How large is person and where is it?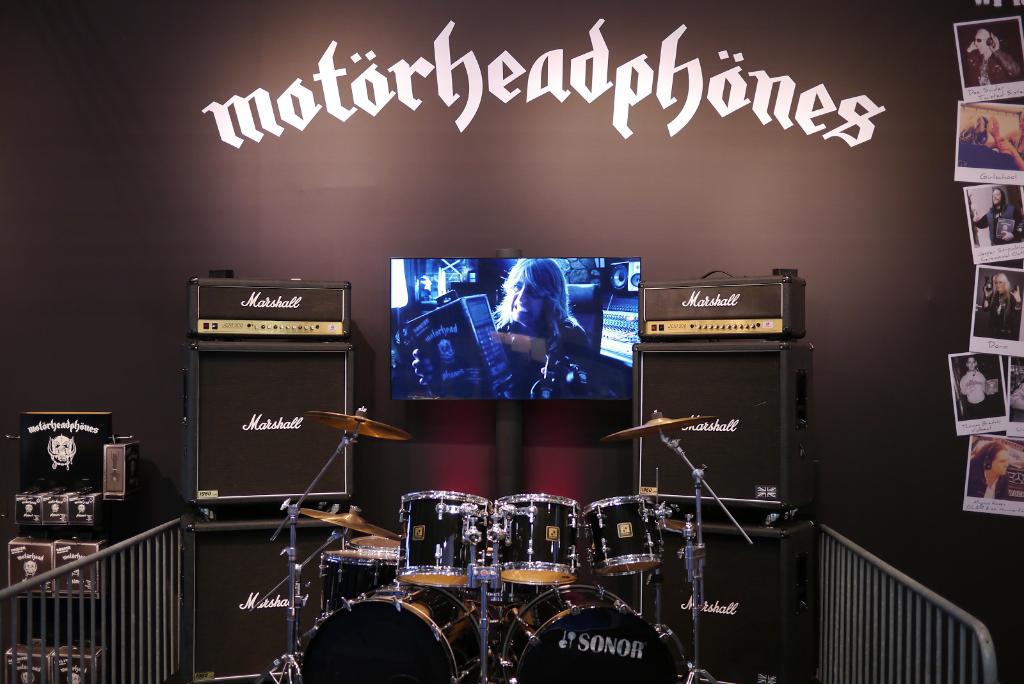
Bounding box: rect(974, 273, 1023, 342).
